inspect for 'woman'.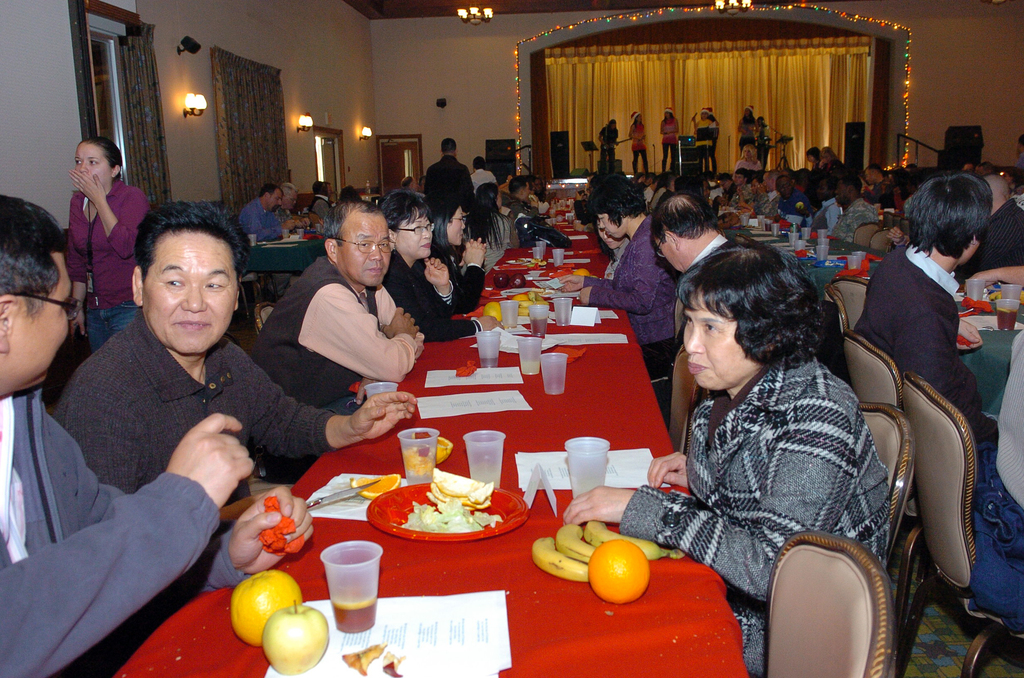
Inspection: [655, 105, 680, 175].
